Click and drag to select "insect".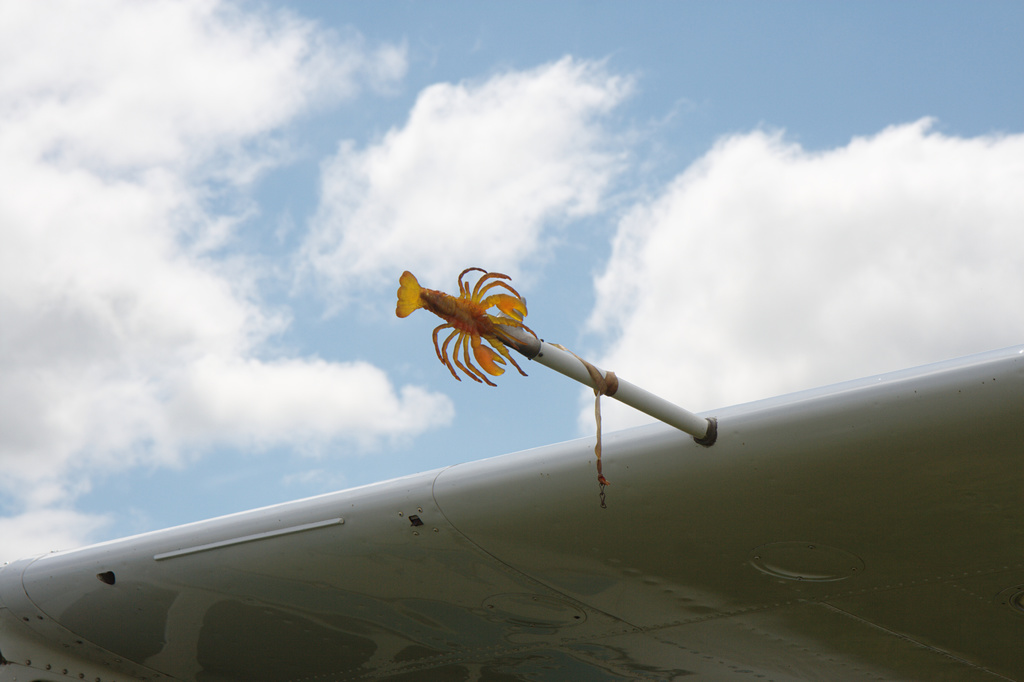
Selection: [left=398, top=261, right=550, bottom=387].
